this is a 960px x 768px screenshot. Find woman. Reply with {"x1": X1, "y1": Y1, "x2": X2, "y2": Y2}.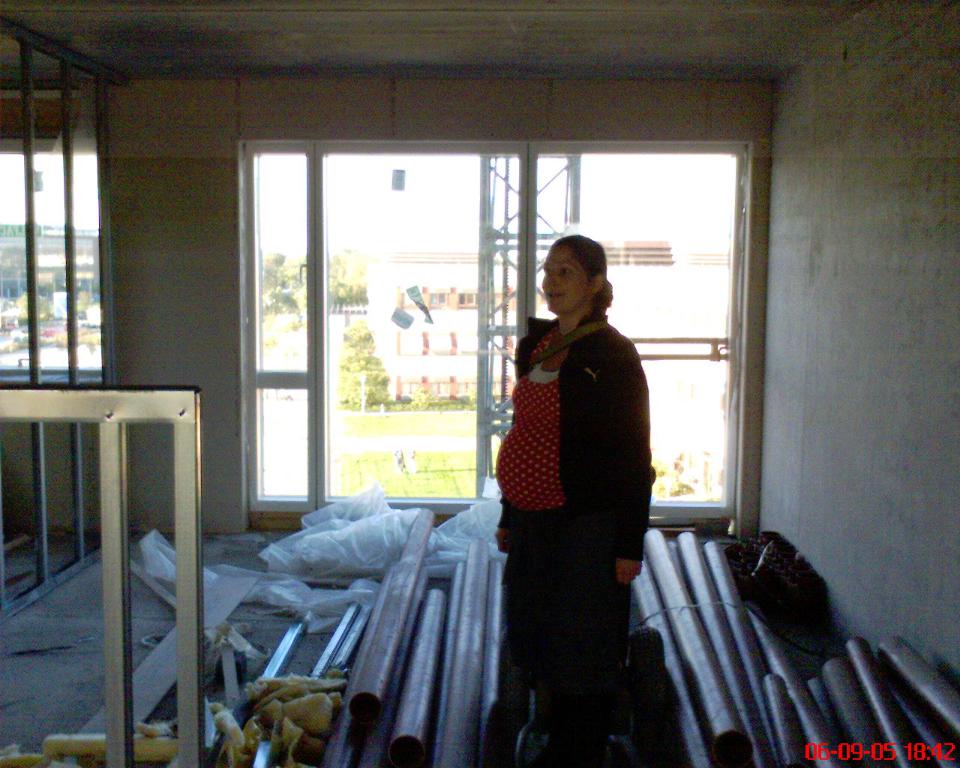
{"x1": 484, "y1": 199, "x2": 651, "y2": 760}.
